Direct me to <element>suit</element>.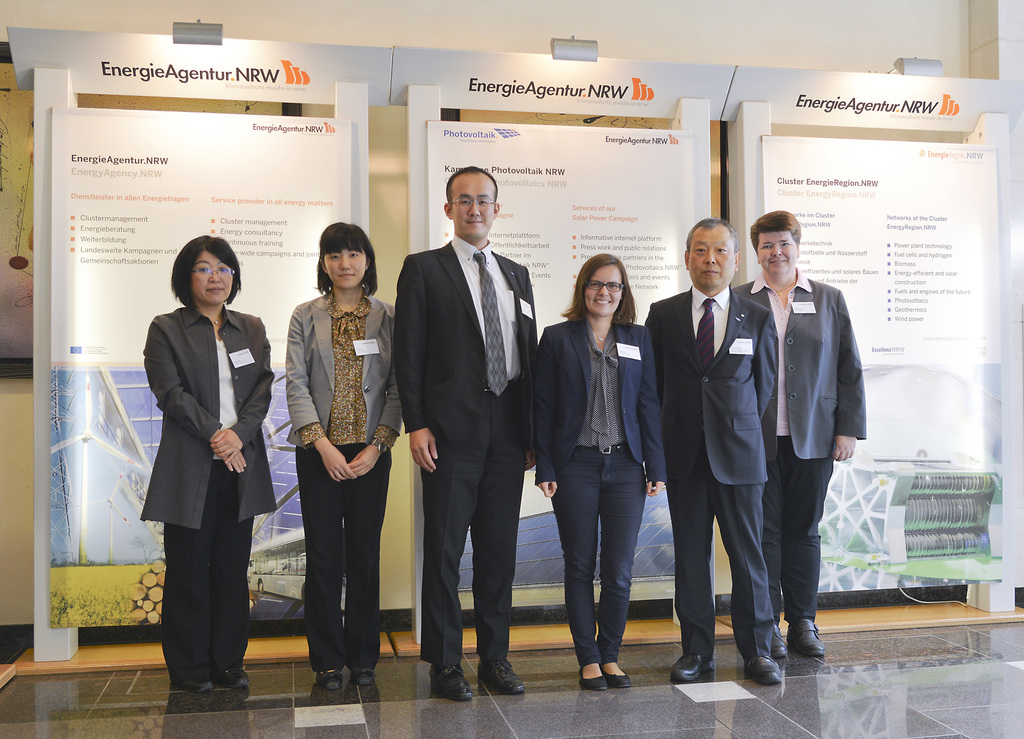
Direction: pyautogui.locateOnScreen(394, 151, 540, 698).
